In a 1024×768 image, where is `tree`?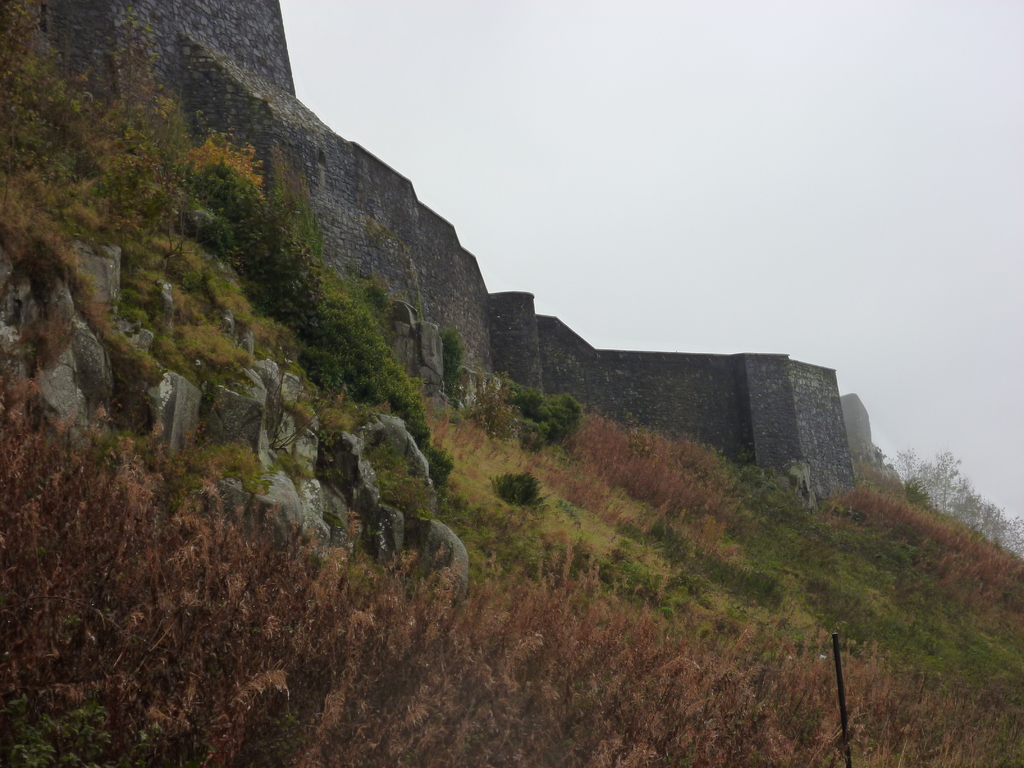
crop(922, 451, 967, 514).
